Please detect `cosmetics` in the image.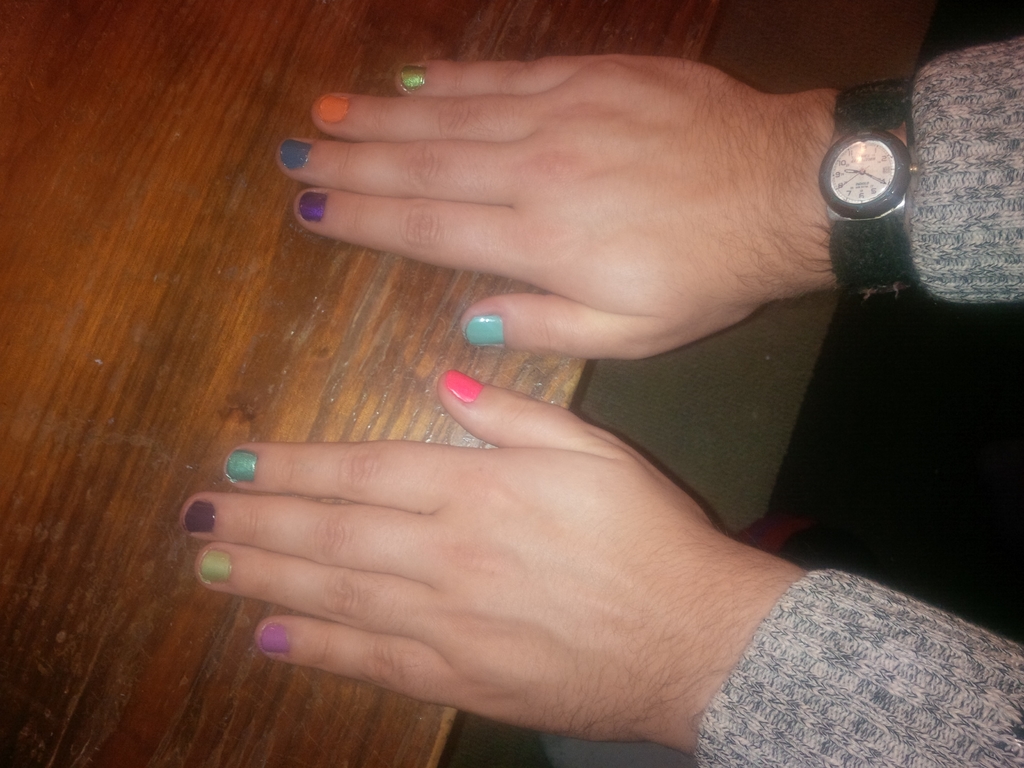
left=459, top=312, right=507, bottom=348.
